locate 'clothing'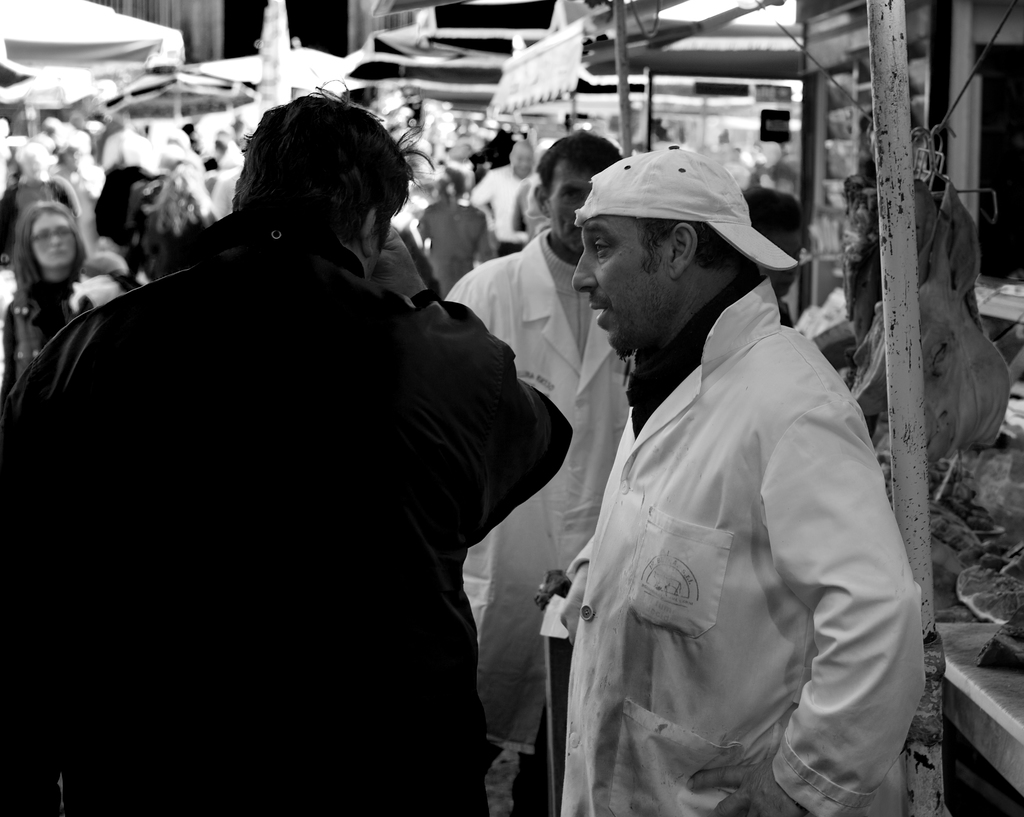
bbox=[470, 166, 527, 255]
